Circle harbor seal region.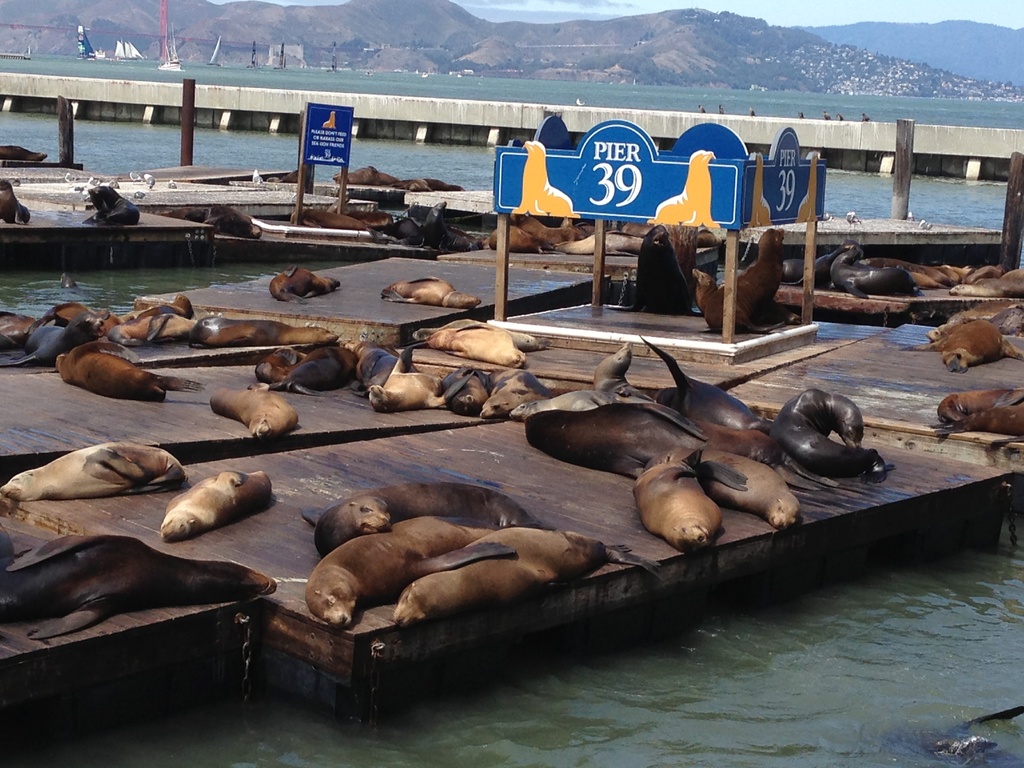
Region: 159,466,274,540.
